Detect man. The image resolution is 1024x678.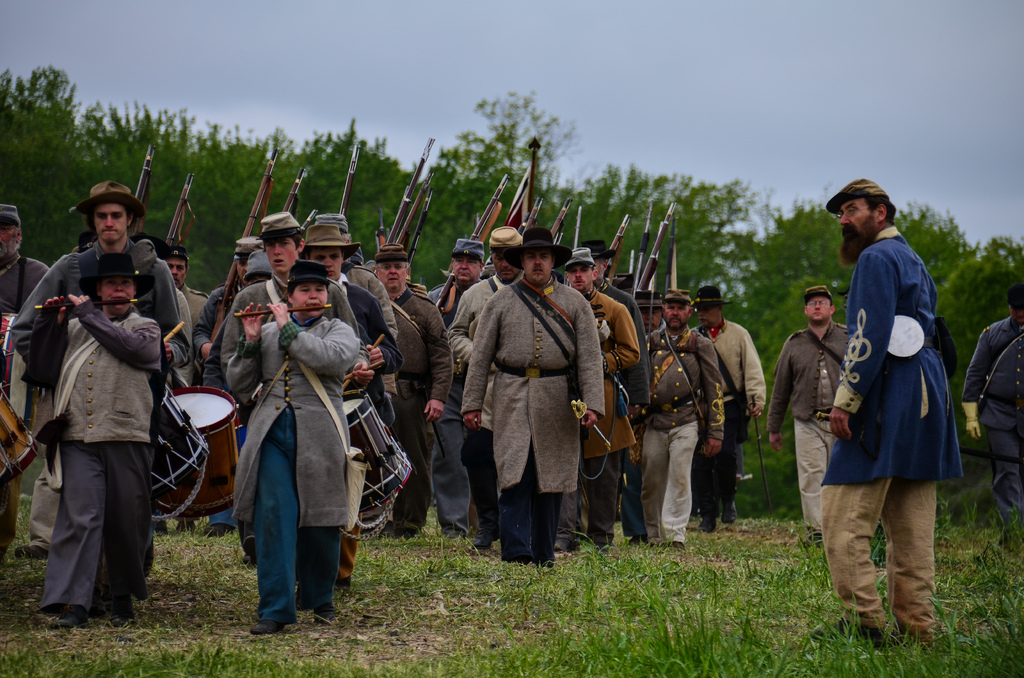
[447,226,527,546].
